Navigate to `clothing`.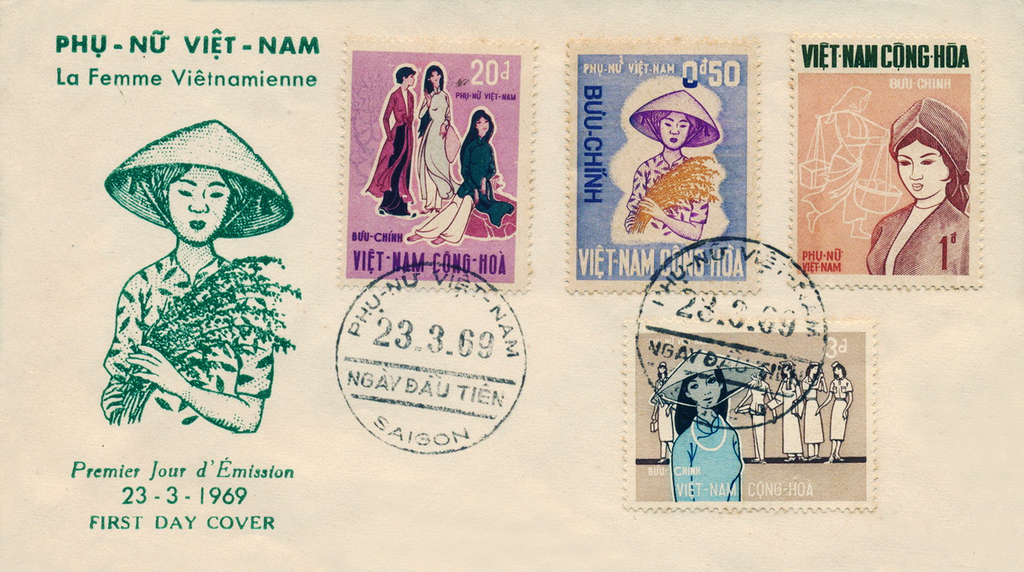
Navigation target: bbox=(627, 151, 709, 233).
